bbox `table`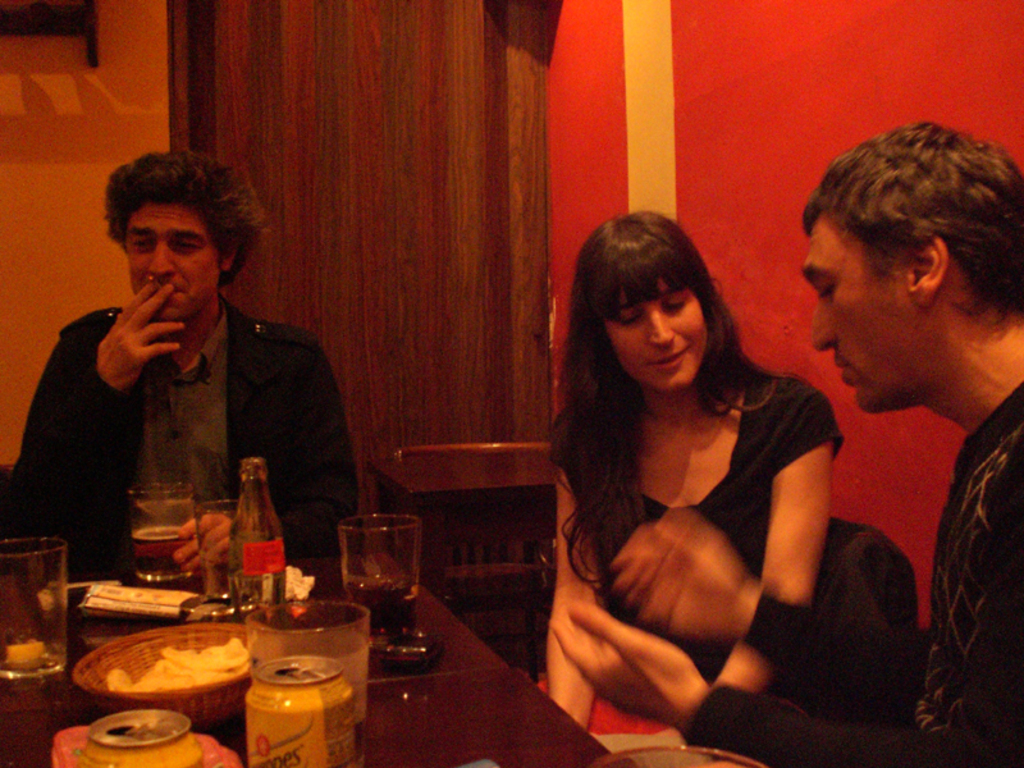
left=367, top=439, right=559, bottom=678
